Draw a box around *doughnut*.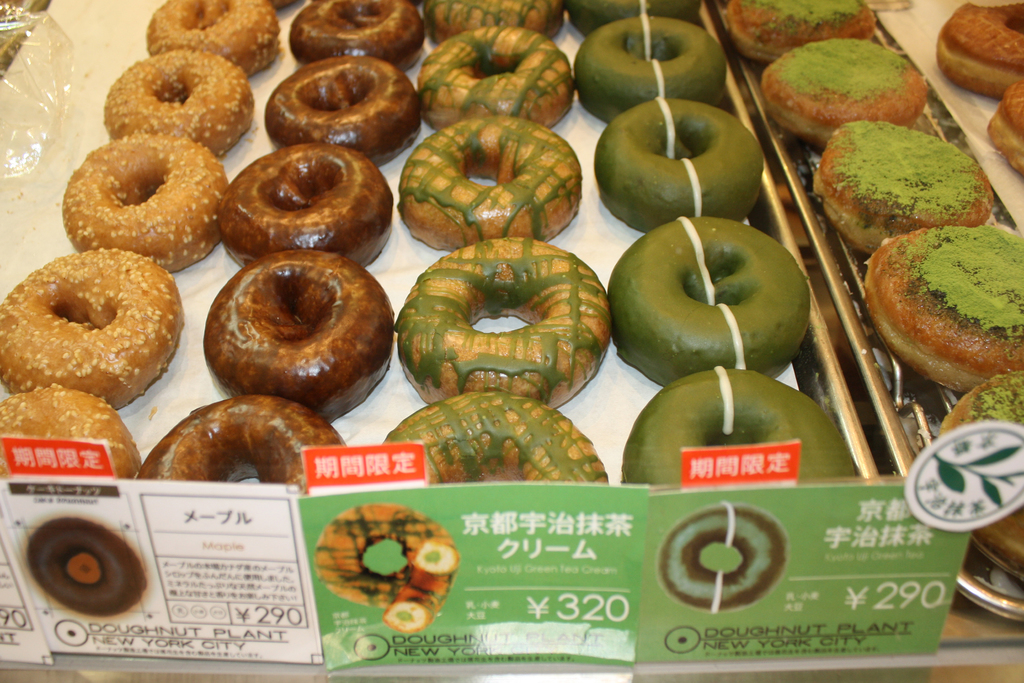
{"left": 664, "top": 508, "right": 789, "bottom": 613}.
